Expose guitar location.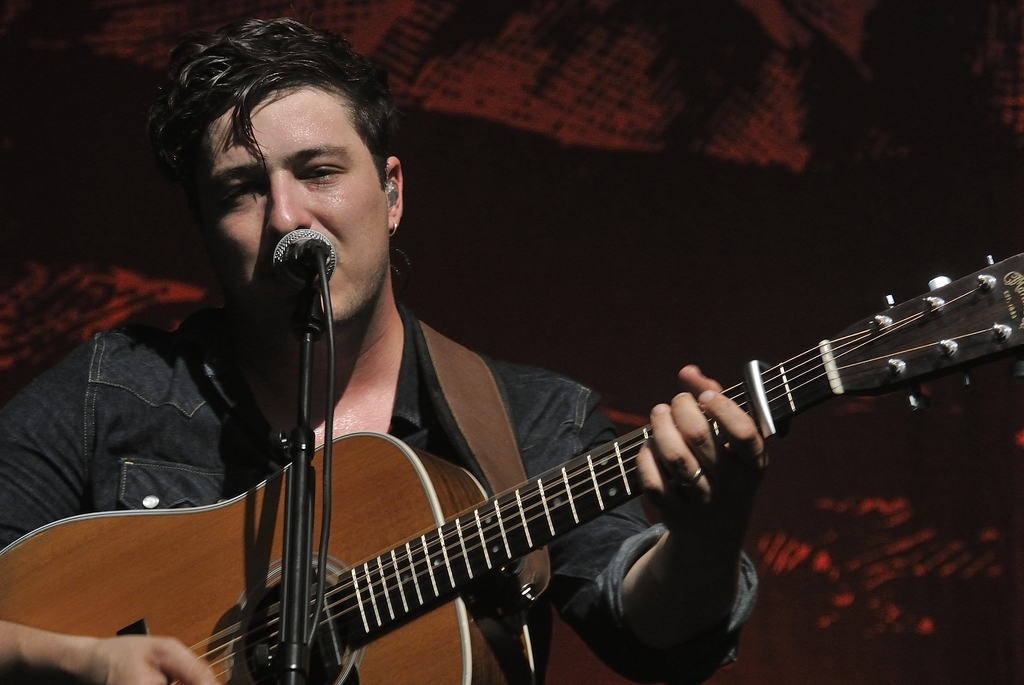
Exposed at <bbox>1, 249, 1023, 684</bbox>.
